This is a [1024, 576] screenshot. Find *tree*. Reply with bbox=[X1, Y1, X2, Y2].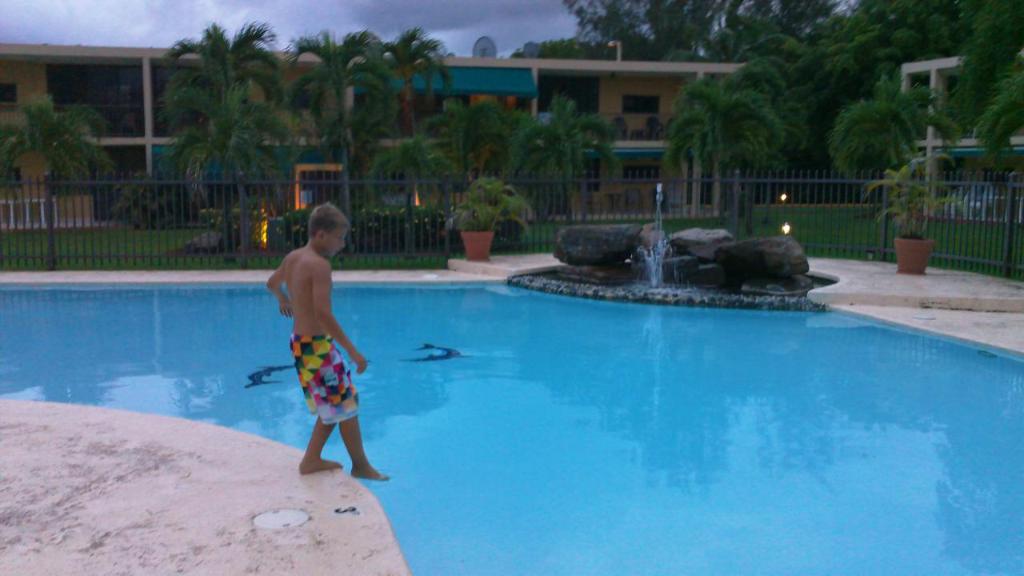
bbox=[830, 71, 960, 221].
